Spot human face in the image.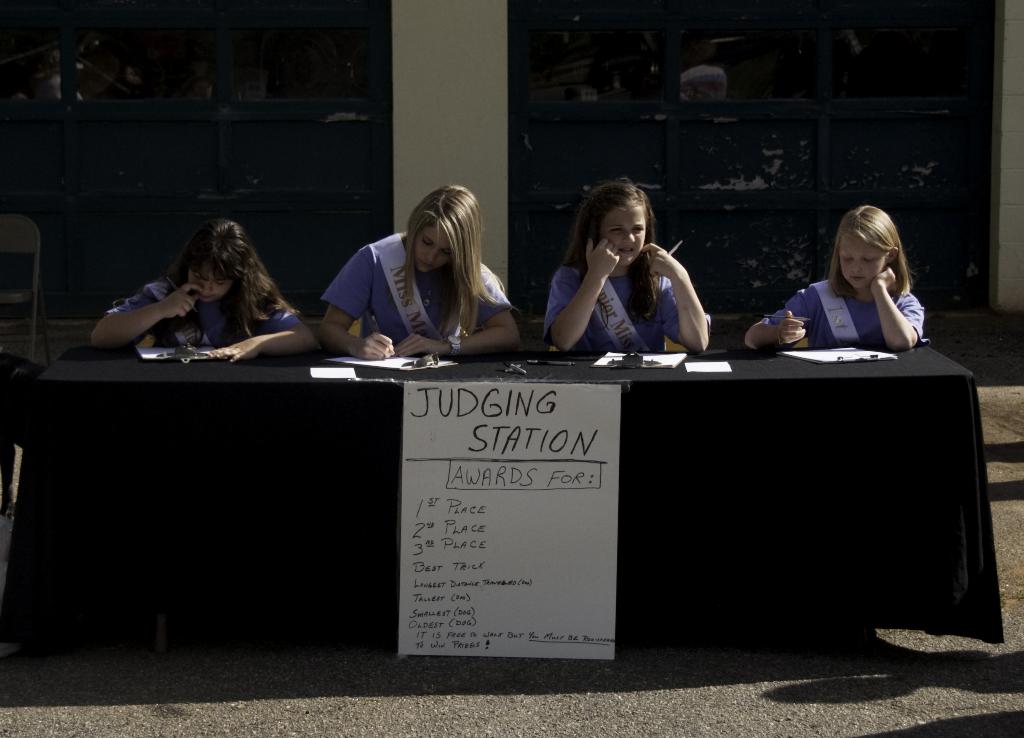
human face found at <box>191,258,228,298</box>.
